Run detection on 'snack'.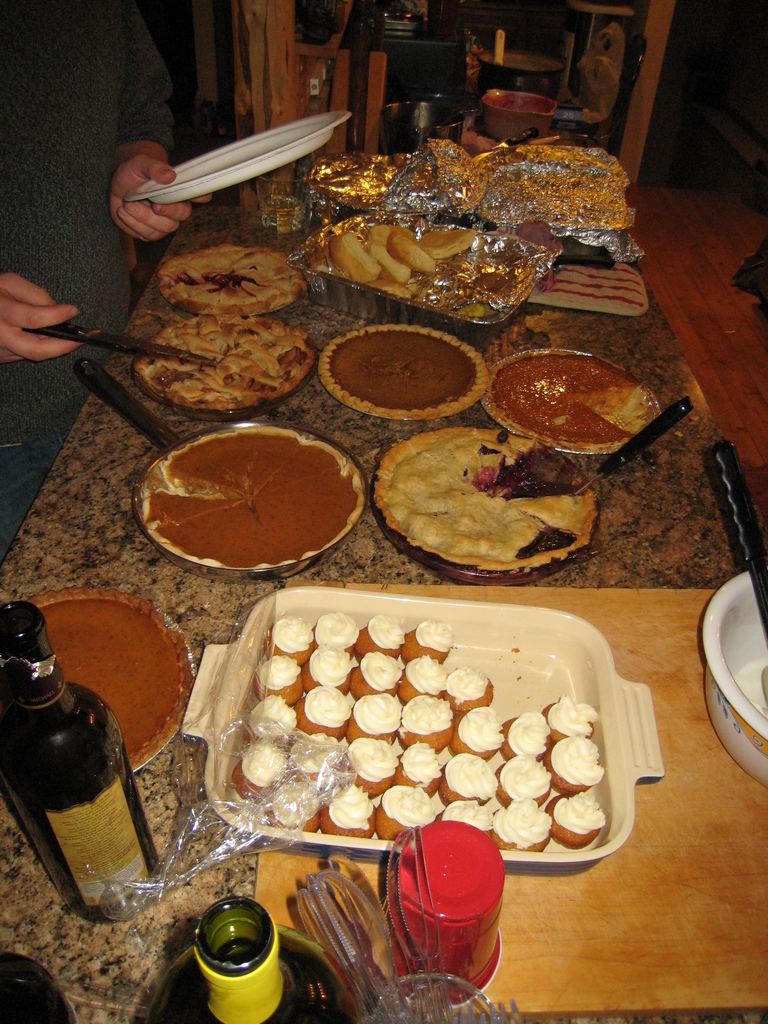
Result: 367/225/401/241.
